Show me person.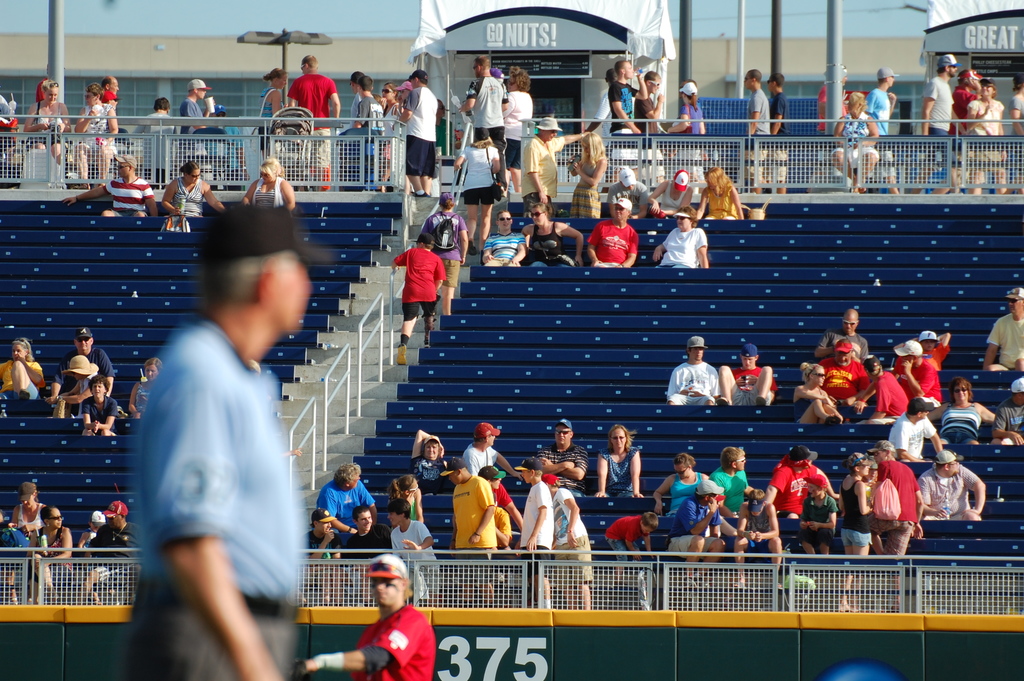
person is here: bbox(130, 96, 184, 136).
